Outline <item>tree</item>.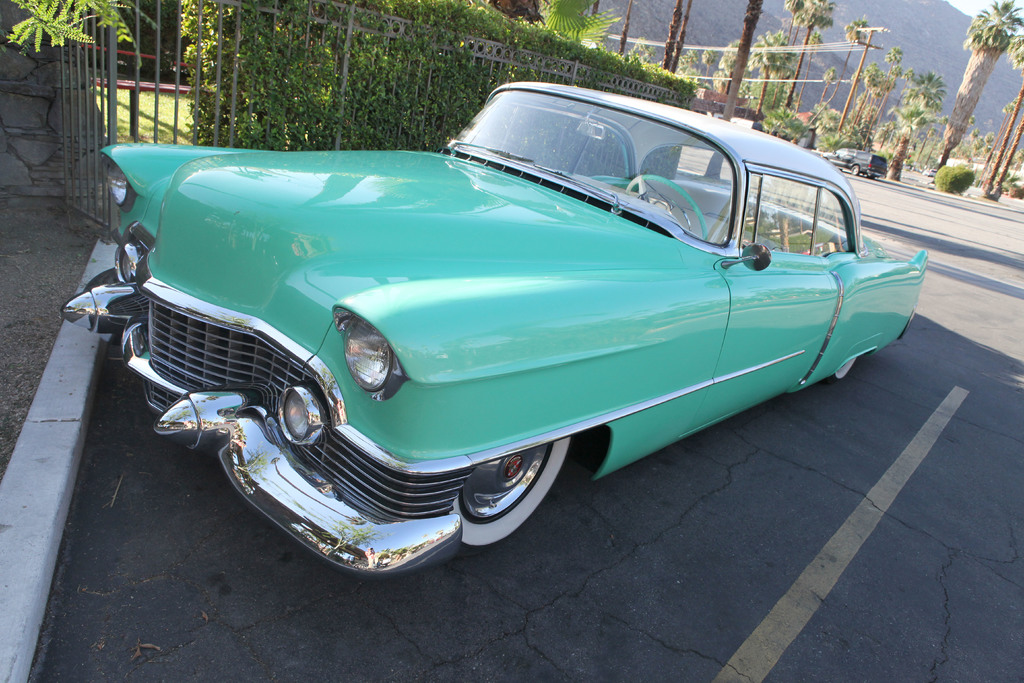
Outline: box(664, 0, 688, 76).
